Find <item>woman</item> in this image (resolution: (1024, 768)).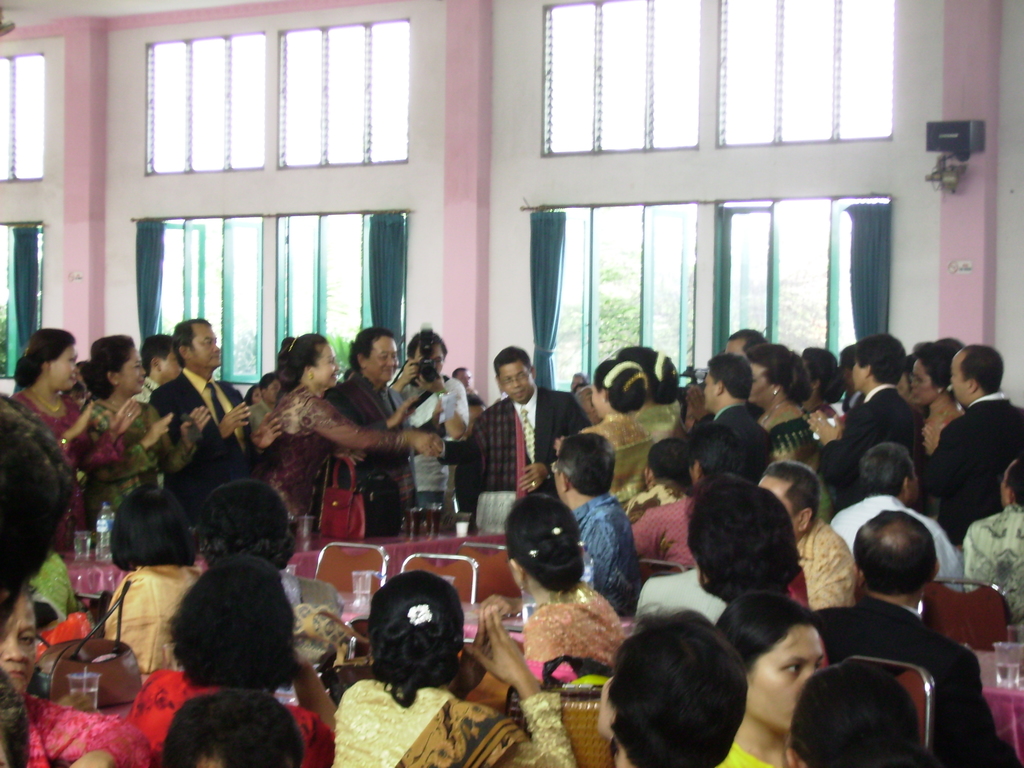
124, 550, 342, 767.
